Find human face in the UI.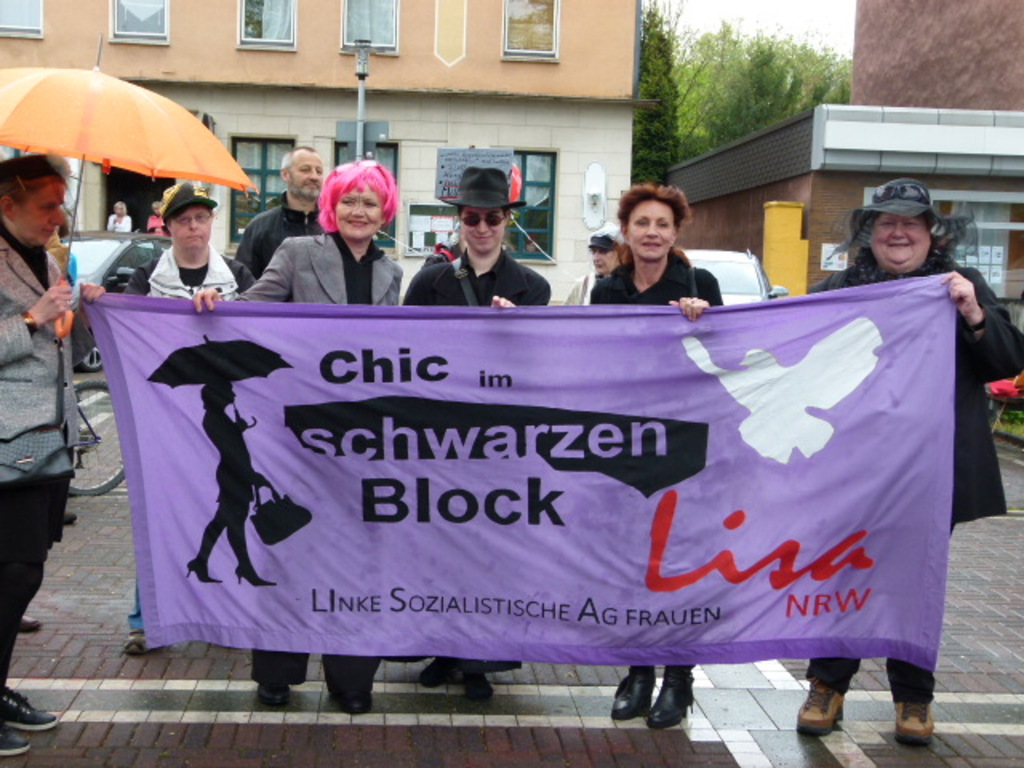
UI element at <region>293, 154, 322, 202</region>.
